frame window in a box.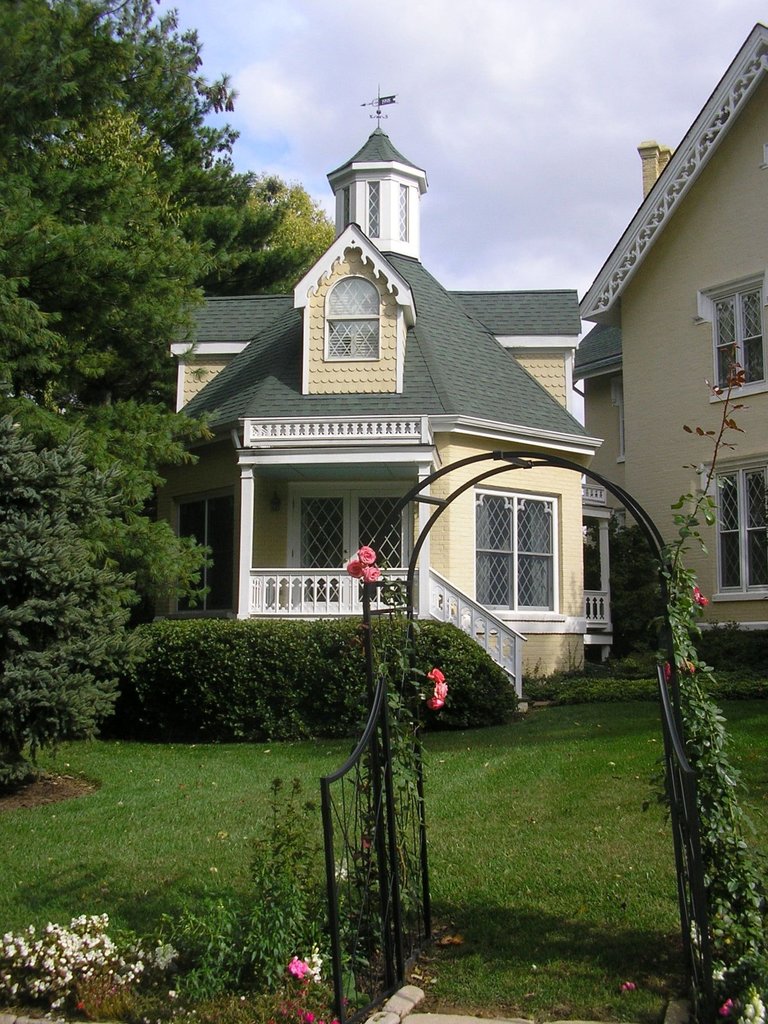
x1=468 y1=470 x2=592 y2=621.
